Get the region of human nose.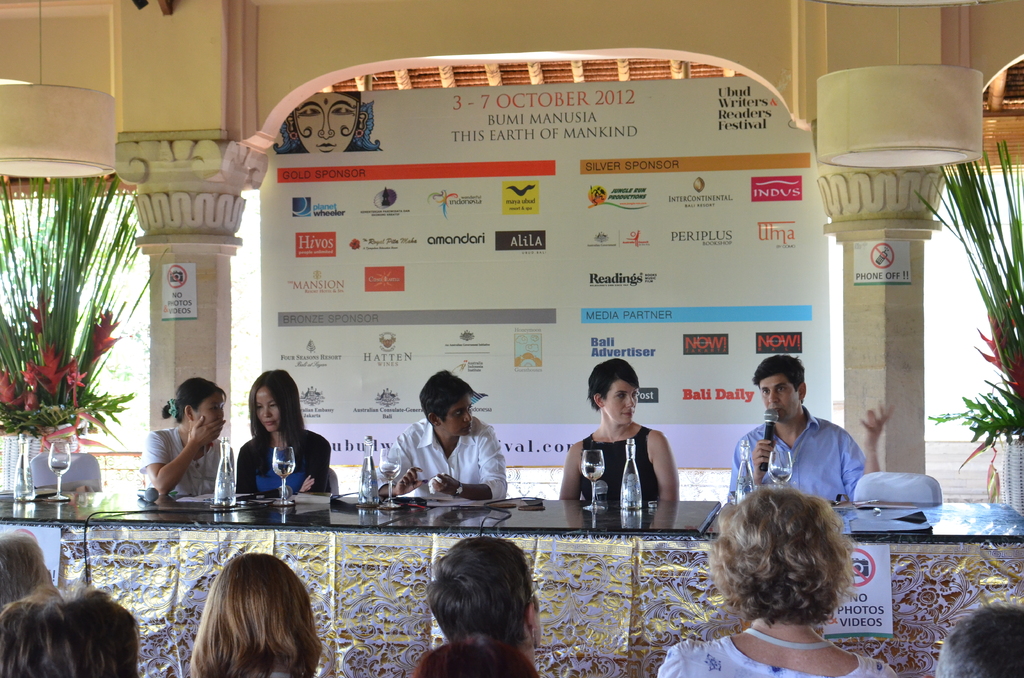
[216,408,225,420].
